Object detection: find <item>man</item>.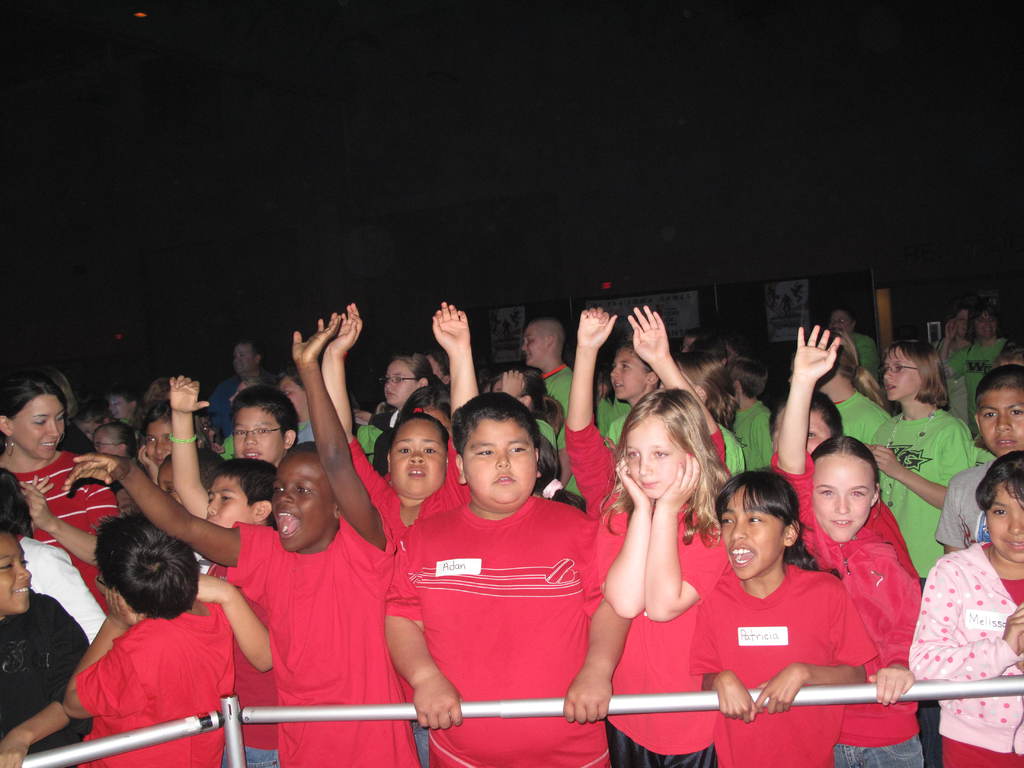
locate(522, 316, 580, 424).
